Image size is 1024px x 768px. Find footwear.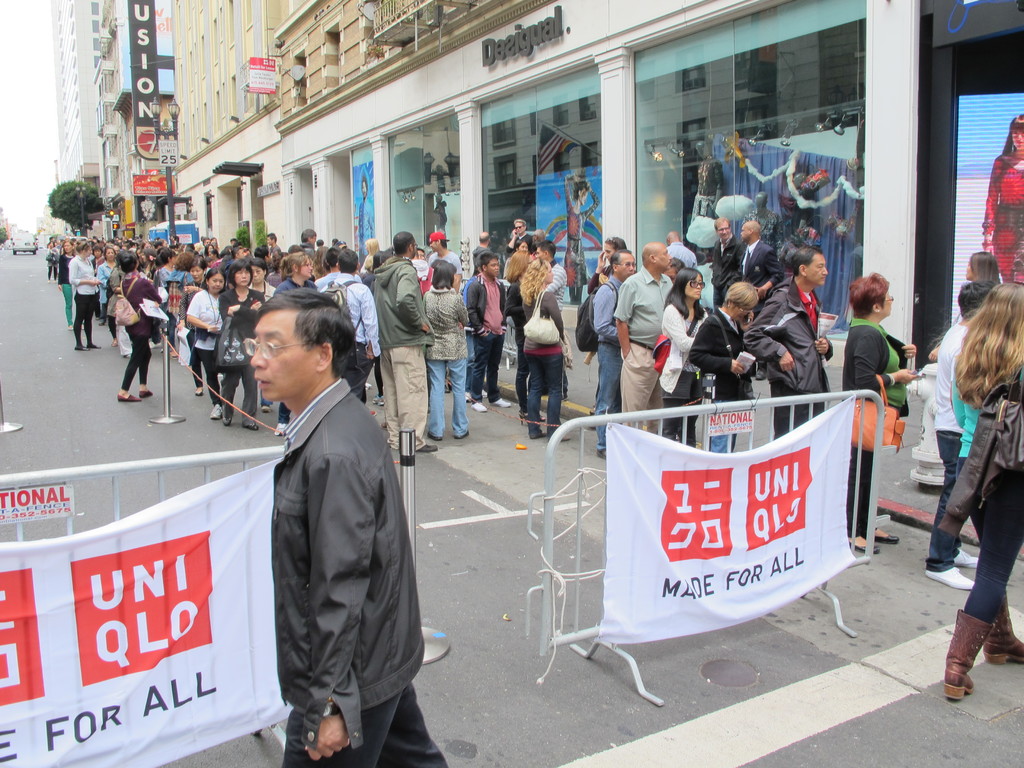
(139, 387, 156, 399).
